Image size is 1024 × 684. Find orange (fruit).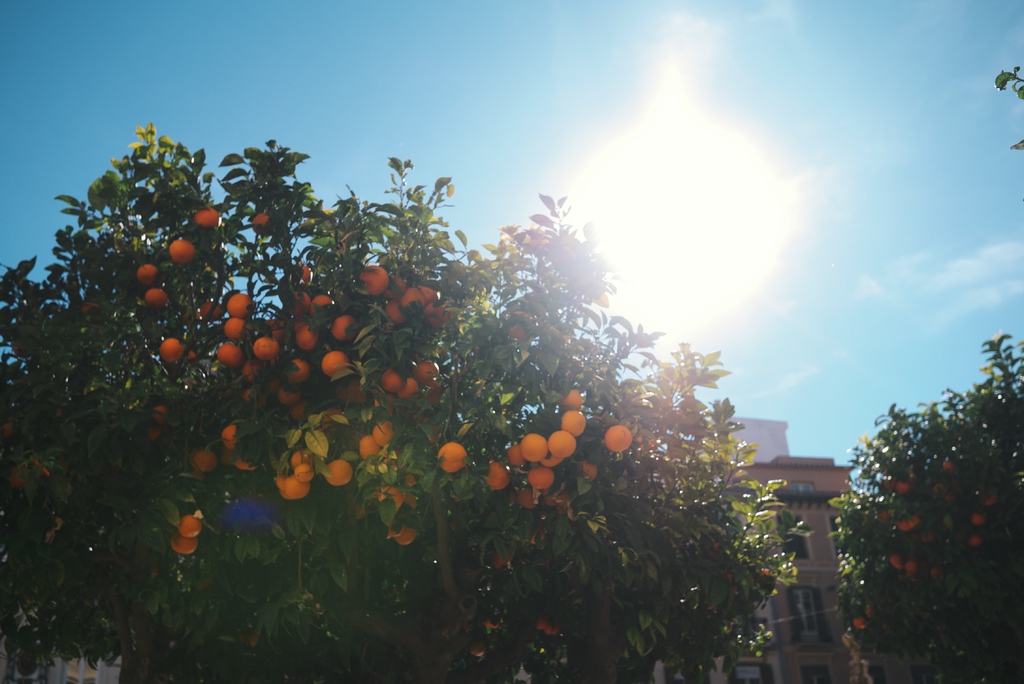
locate(330, 309, 358, 337).
